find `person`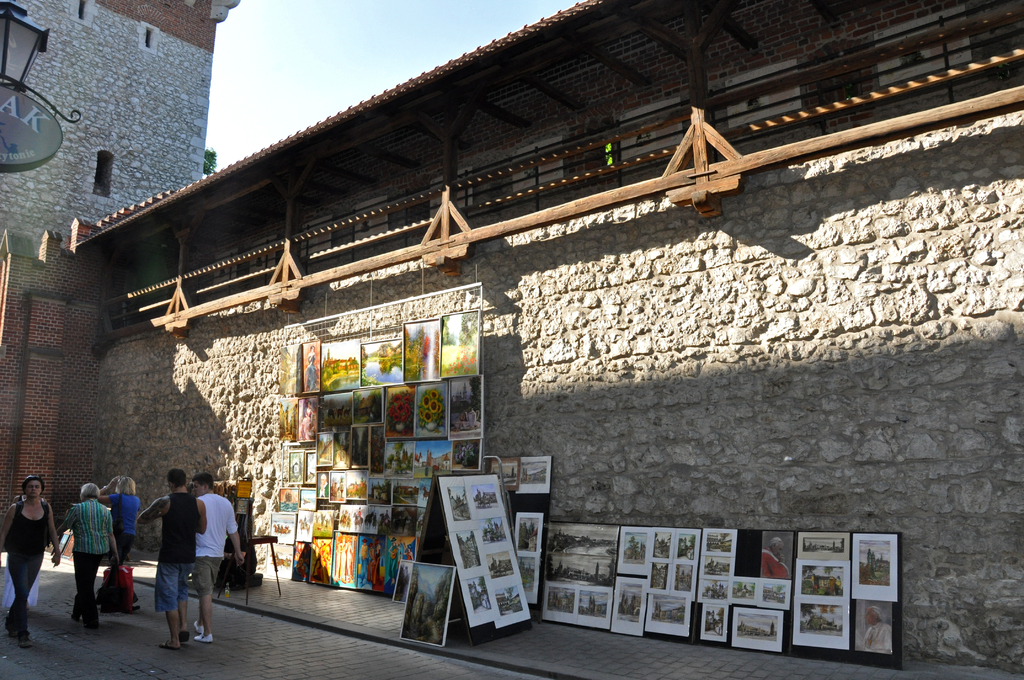
(858, 605, 898, 656)
